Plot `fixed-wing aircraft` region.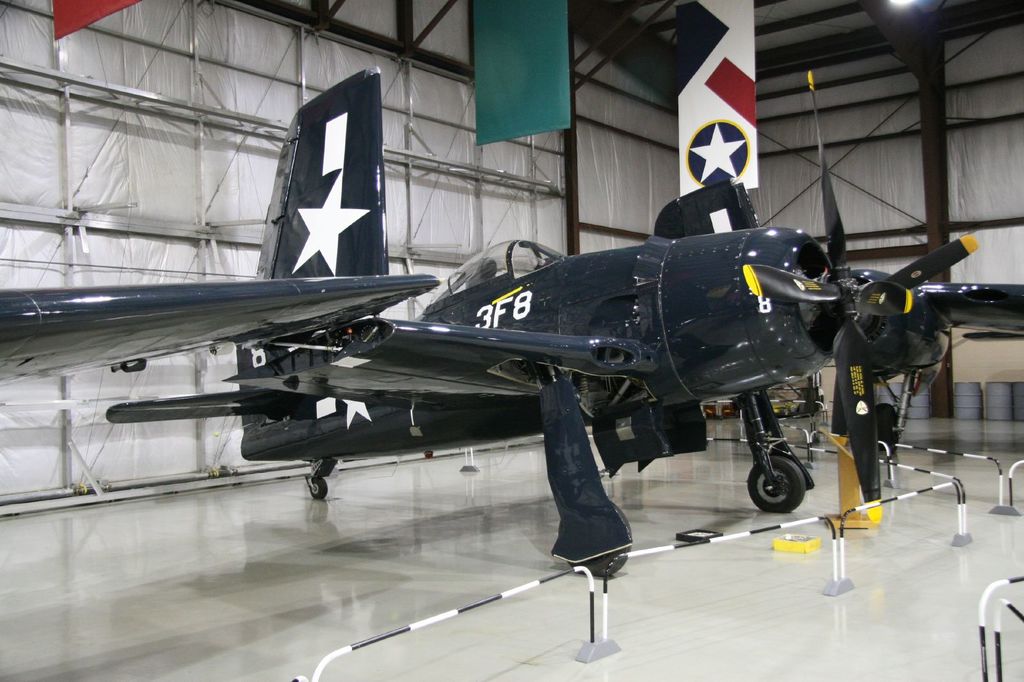
Plotted at [836, 264, 1023, 435].
